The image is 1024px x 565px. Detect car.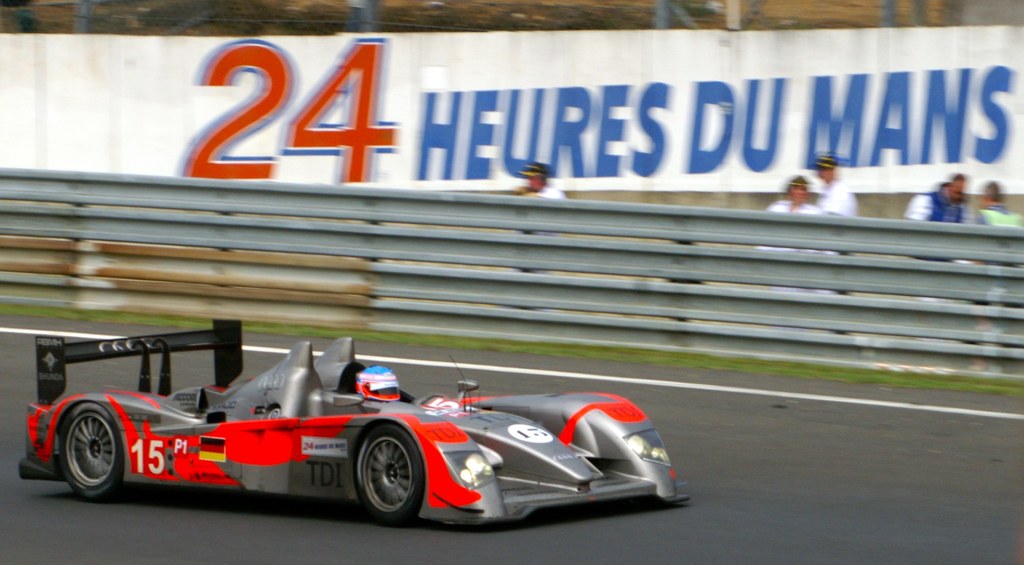
Detection: [16,315,685,525].
